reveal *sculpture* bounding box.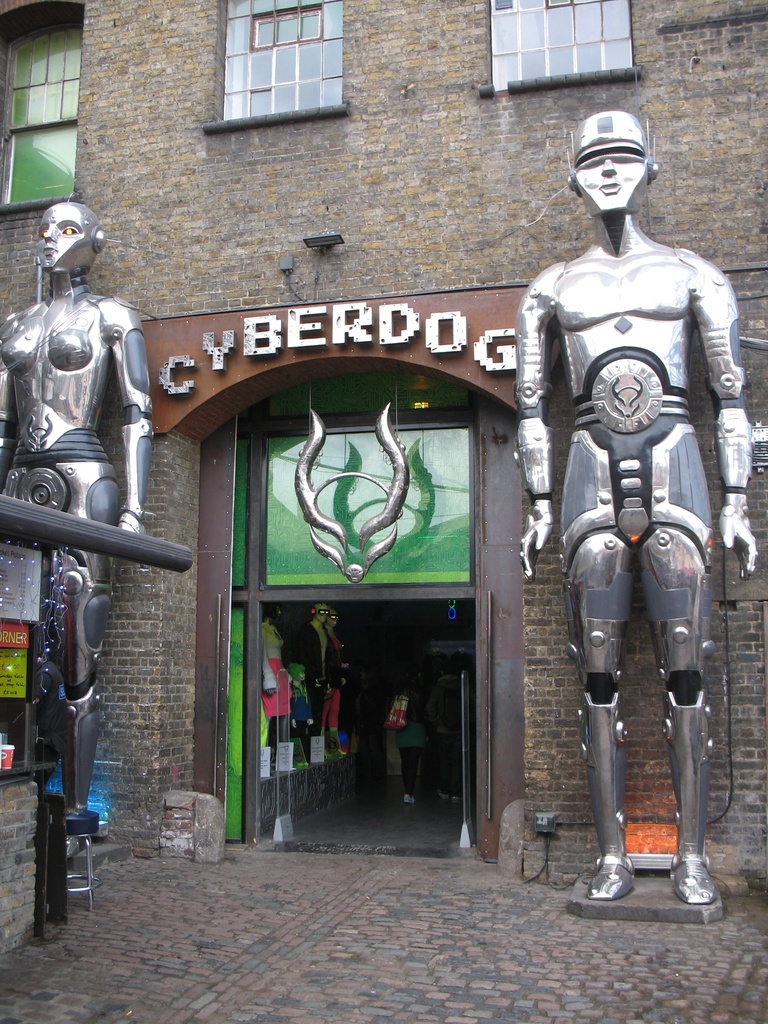
Revealed: BBox(513, 99, 751, 868).
